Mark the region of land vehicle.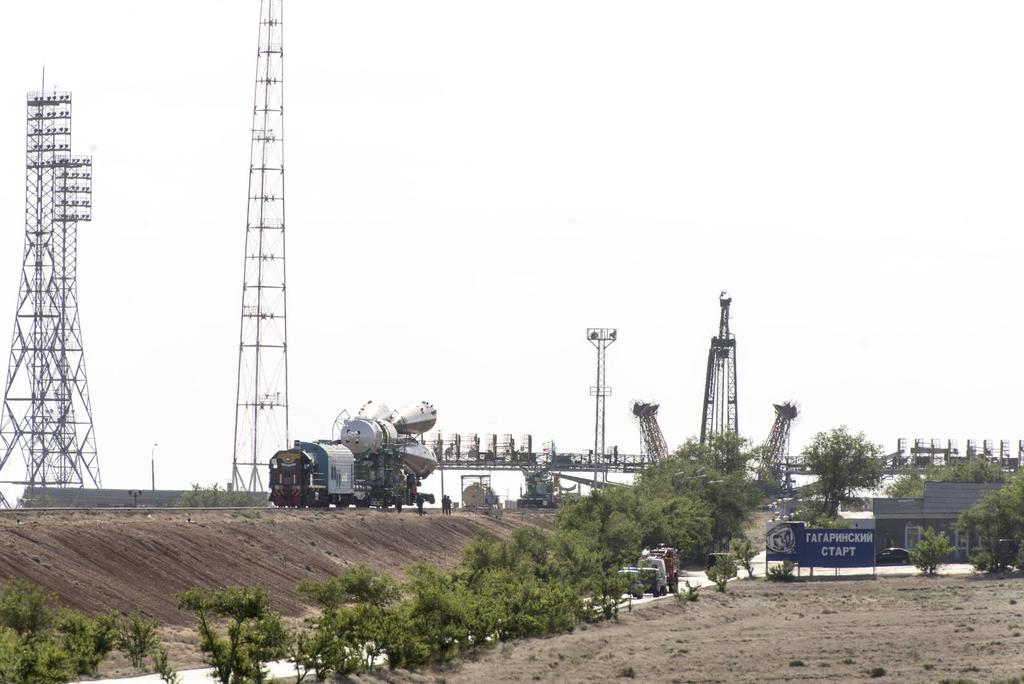
Region: [x1=639, y1=557, x2=670, y2=594].
